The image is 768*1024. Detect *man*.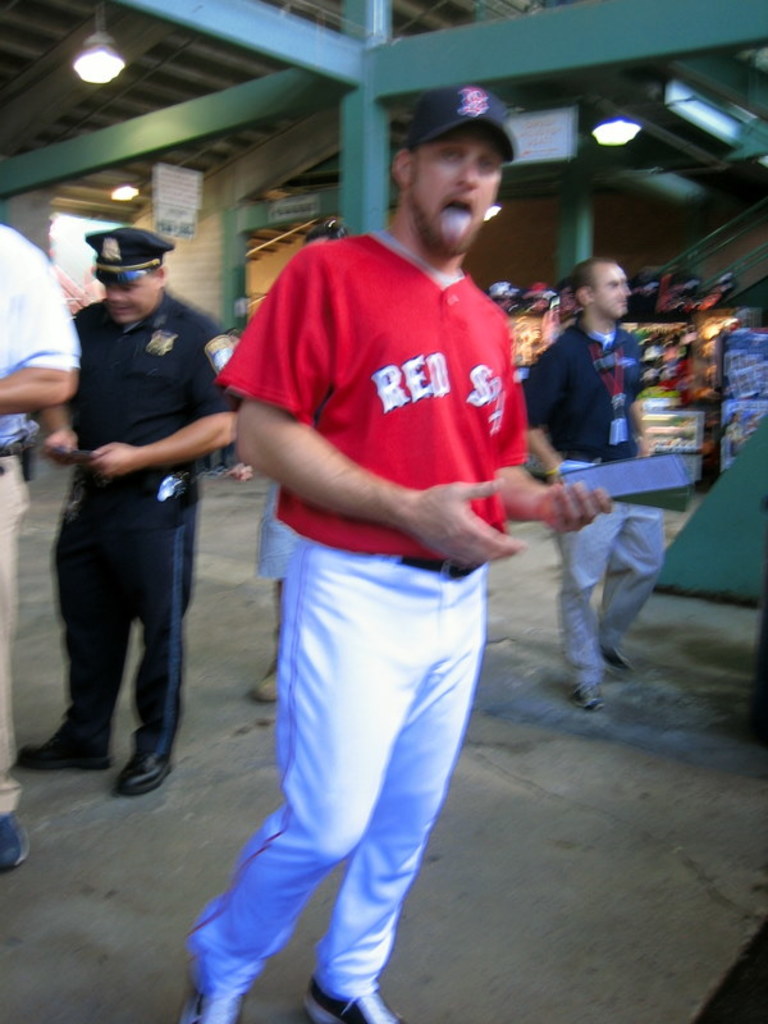
Detection: [18, 220, 257, 809].
